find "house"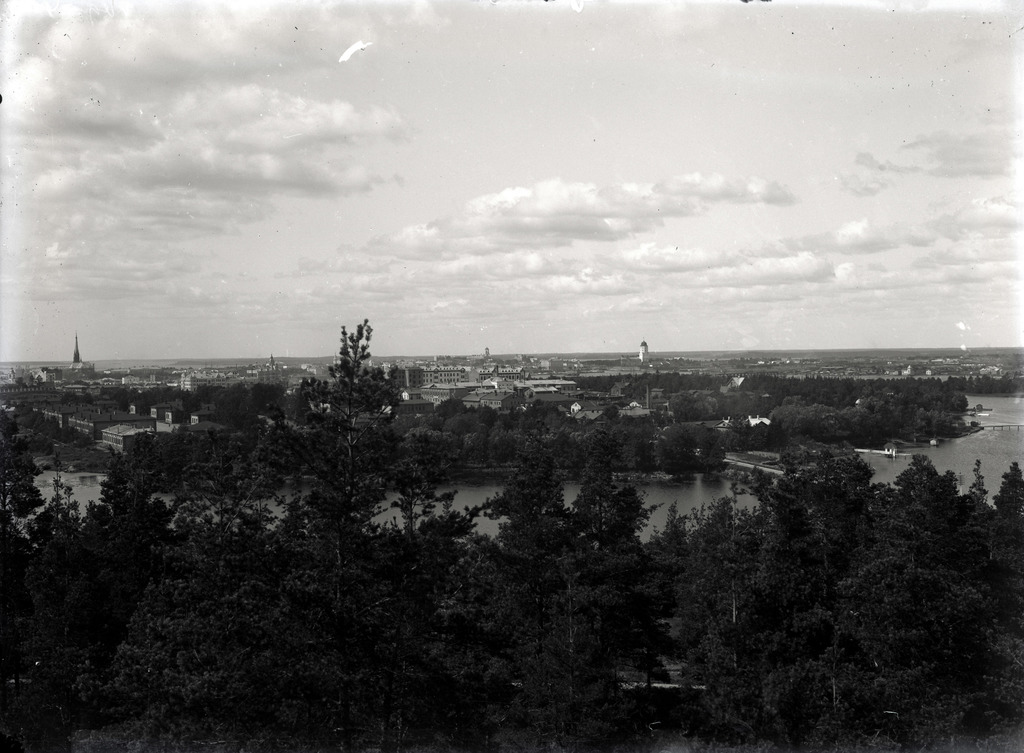
left=494, top=374, right=579, bottom=401
